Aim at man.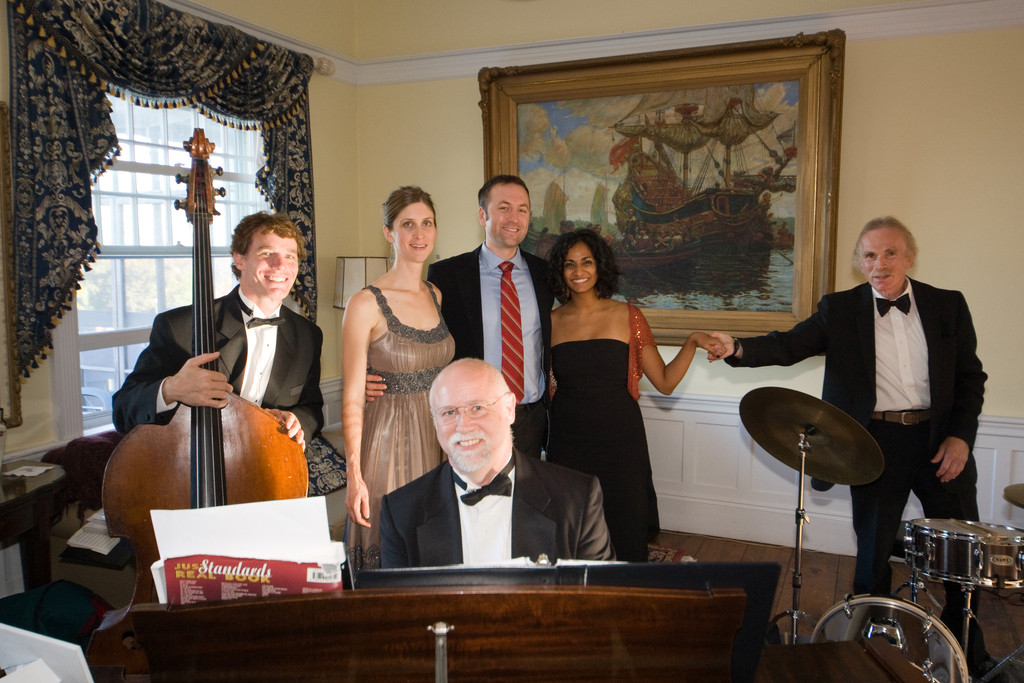
Aimed at (421,177,579,475).
